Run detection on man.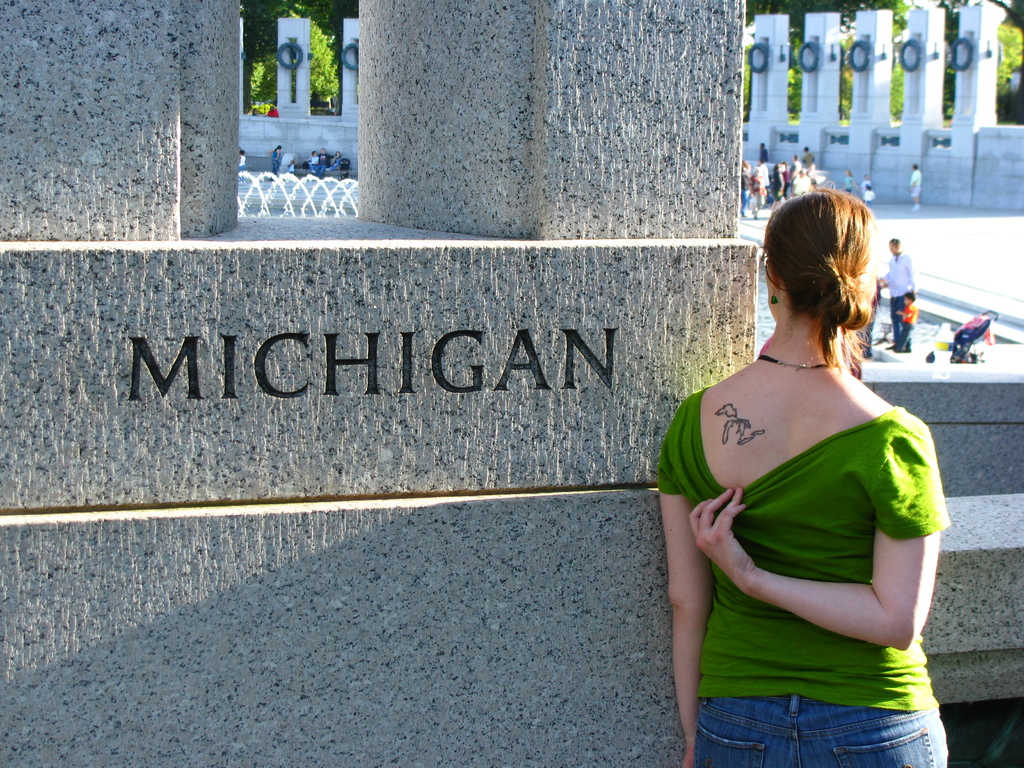
Result: rect(314, 148, 335, 178).
